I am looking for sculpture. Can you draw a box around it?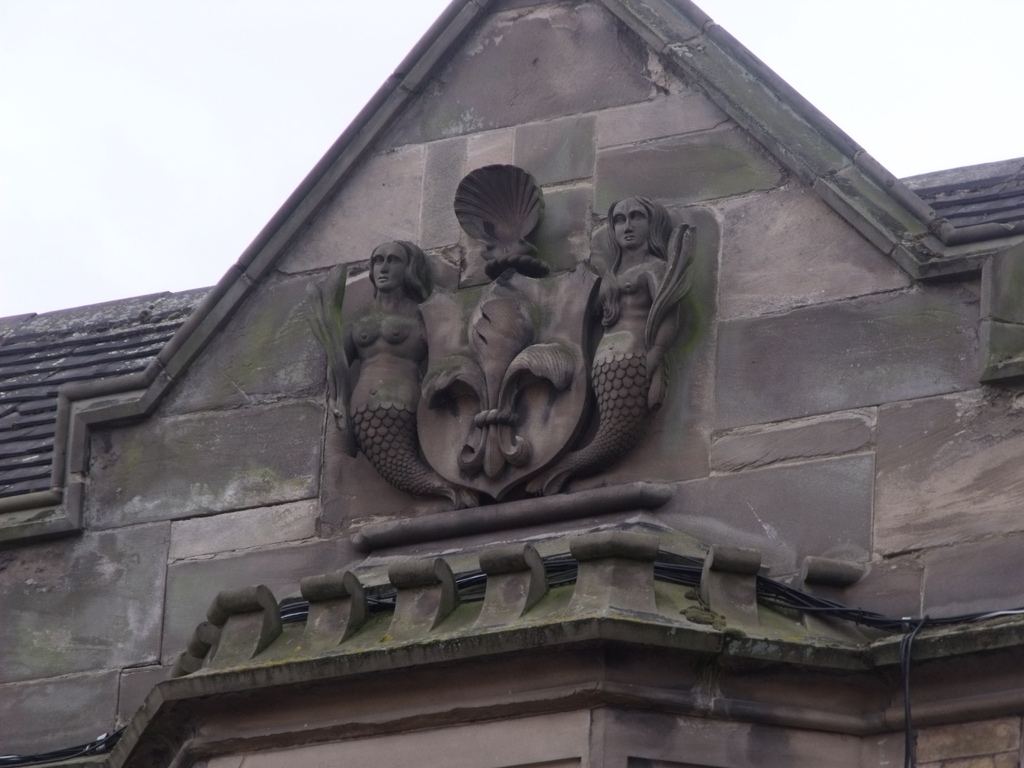
Sure, the bounding box is left=398, top=172, right=584, bottom=500.
